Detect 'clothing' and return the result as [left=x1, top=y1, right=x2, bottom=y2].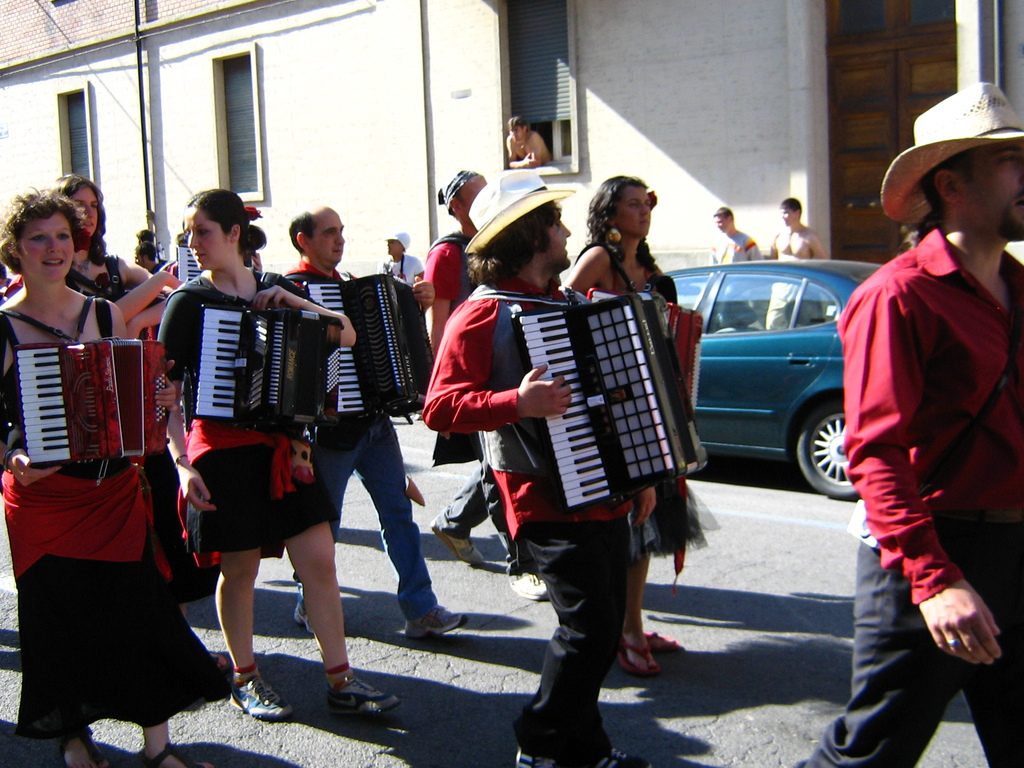
[left=833, top=170, right=1004, bottom=723].
